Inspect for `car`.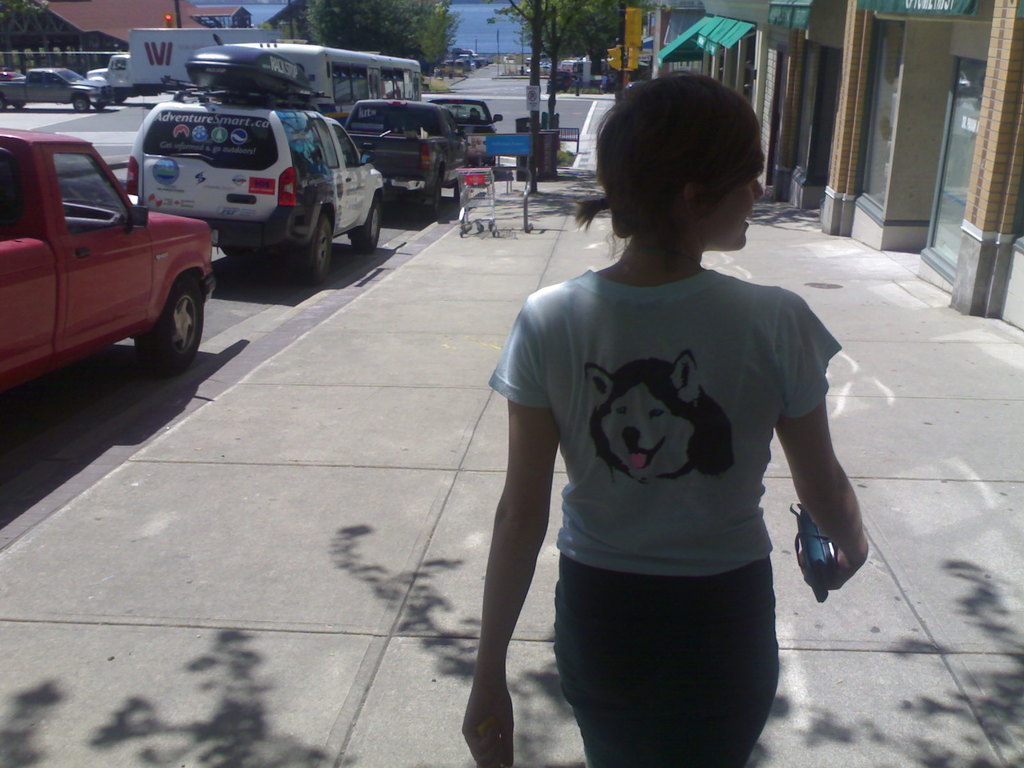
Inspection: [7,125,221,394].
